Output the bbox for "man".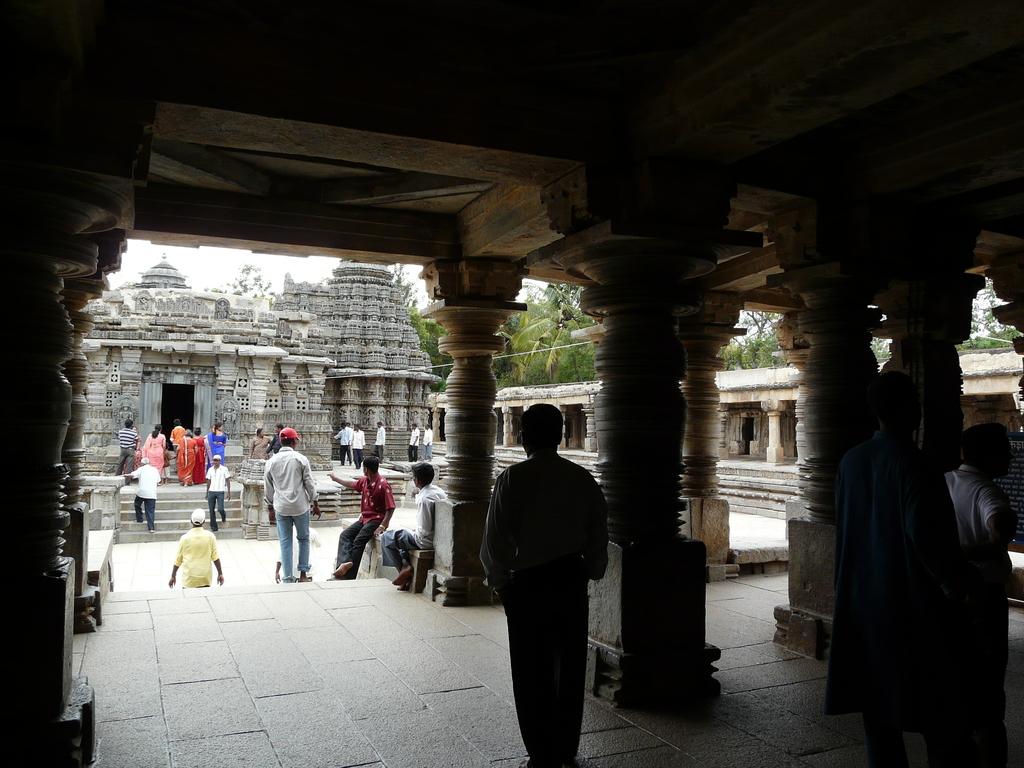
crop(817, 367, 986, 767).
